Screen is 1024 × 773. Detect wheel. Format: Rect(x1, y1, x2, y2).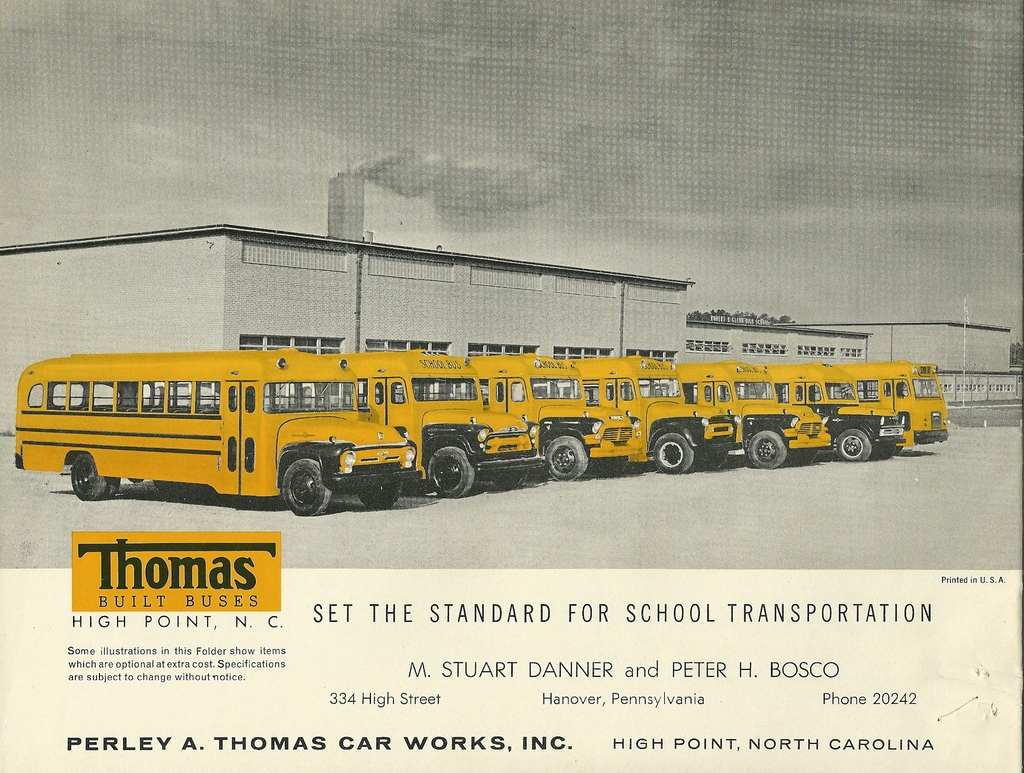
Rect(836, 428, 870, 463).
